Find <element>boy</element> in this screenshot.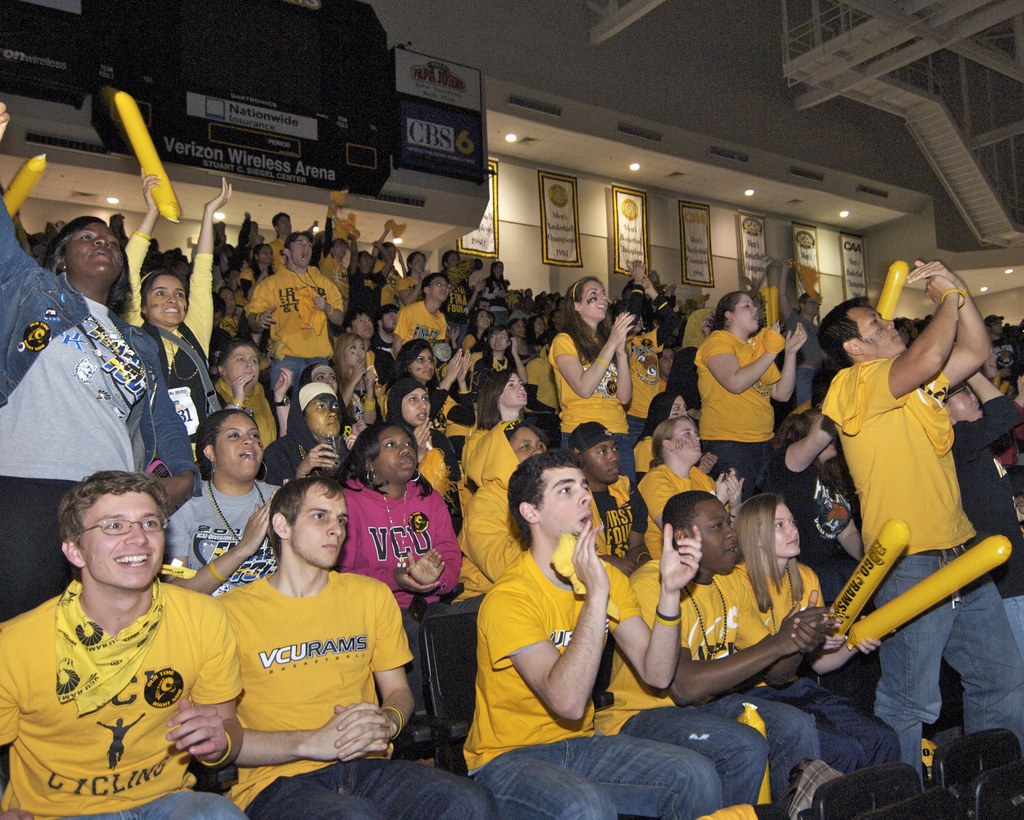
The bounding box for <element>boy</element> is l=462, t=449, r=723, b=817.
